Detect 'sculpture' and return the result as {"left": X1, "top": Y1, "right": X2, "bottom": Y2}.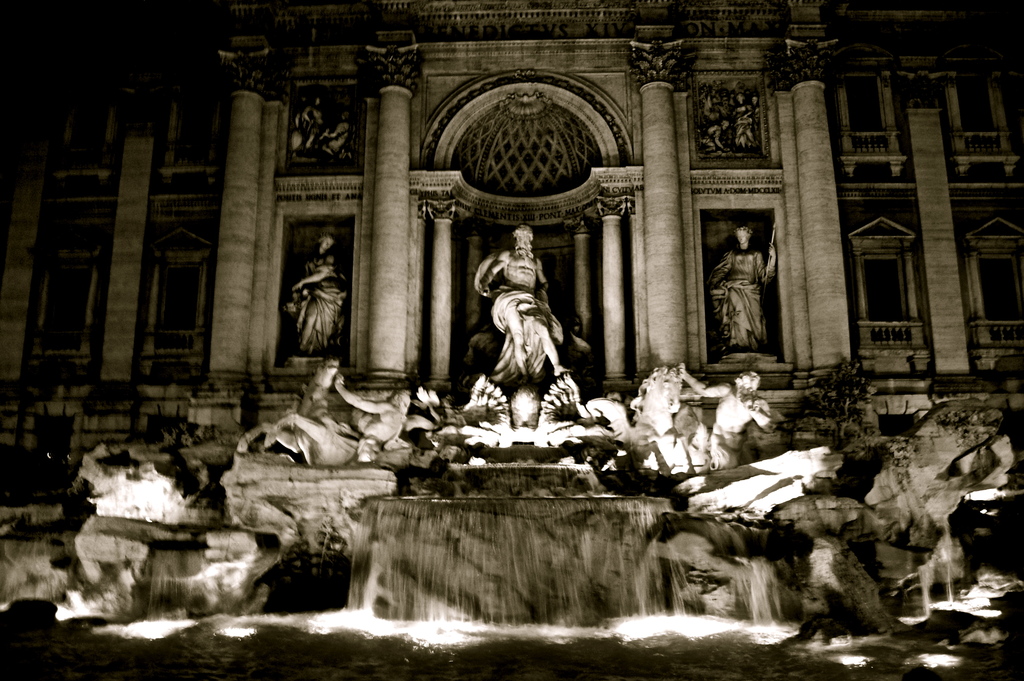
{"left": 330, "top": 358, "right": 414, "bottom": 458}.
